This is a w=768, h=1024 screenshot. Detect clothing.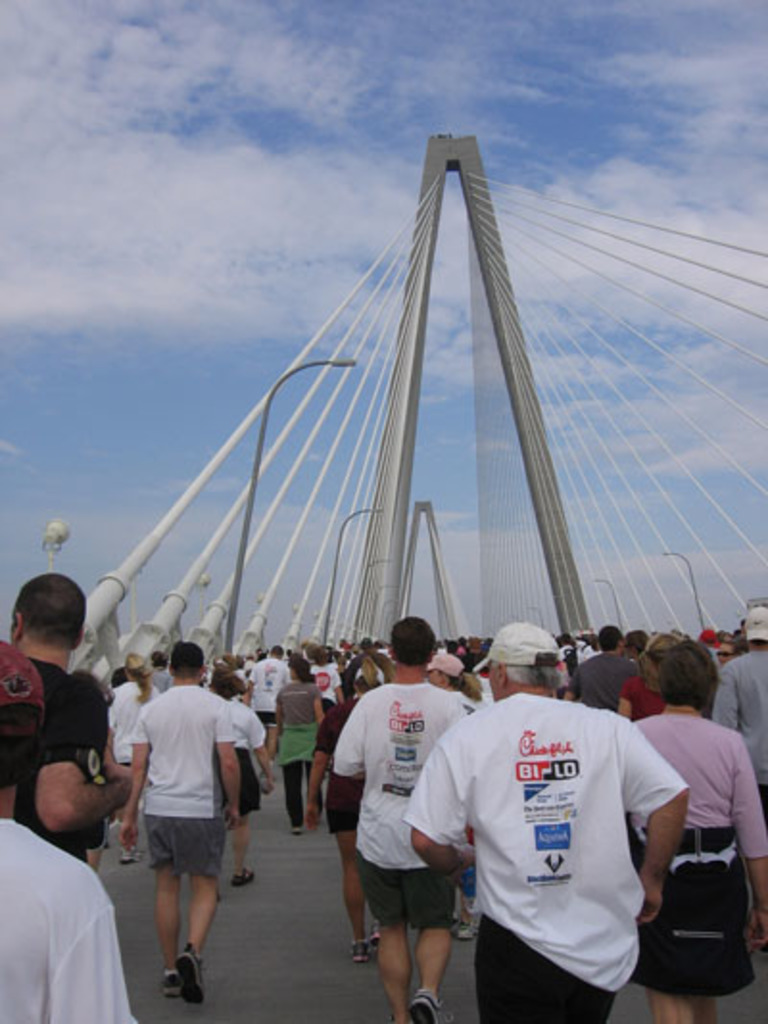
(273,678,324,820).
